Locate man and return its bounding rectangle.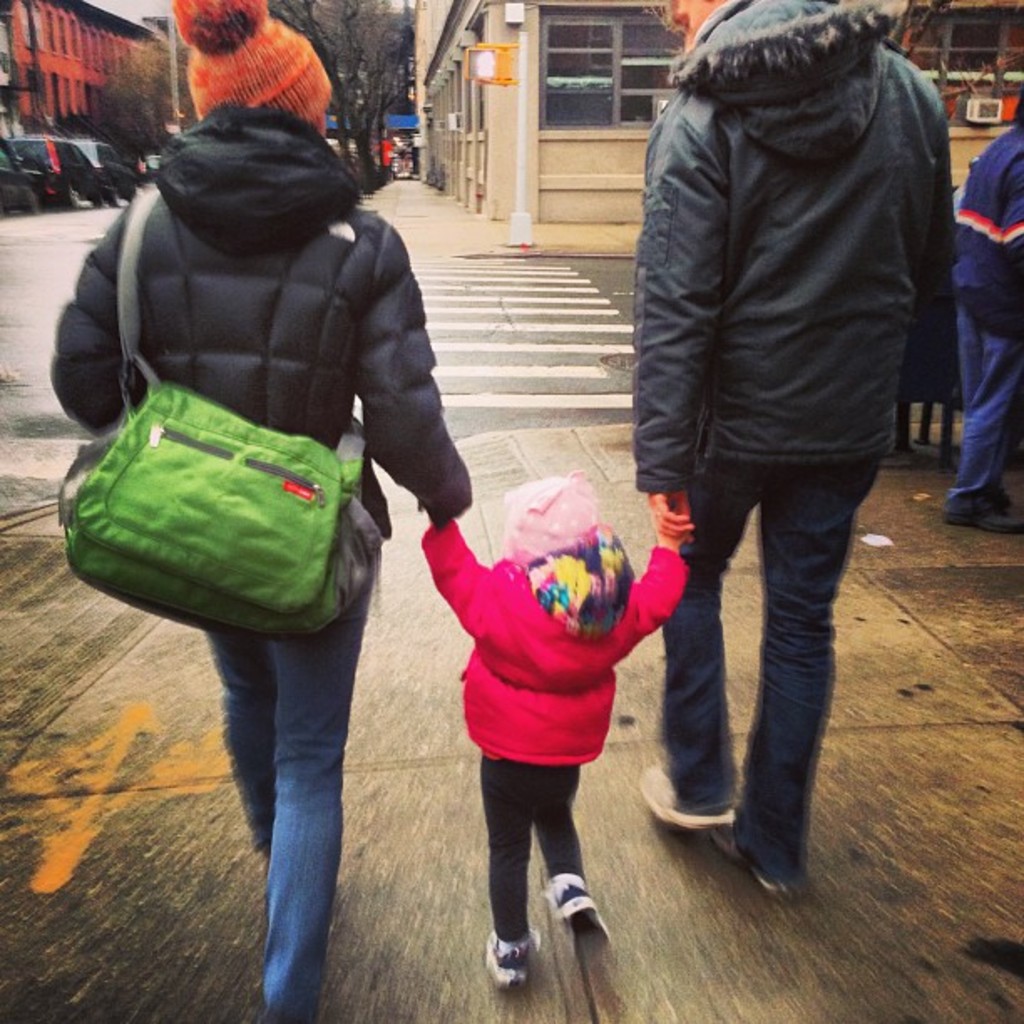
626 0 962 897.
